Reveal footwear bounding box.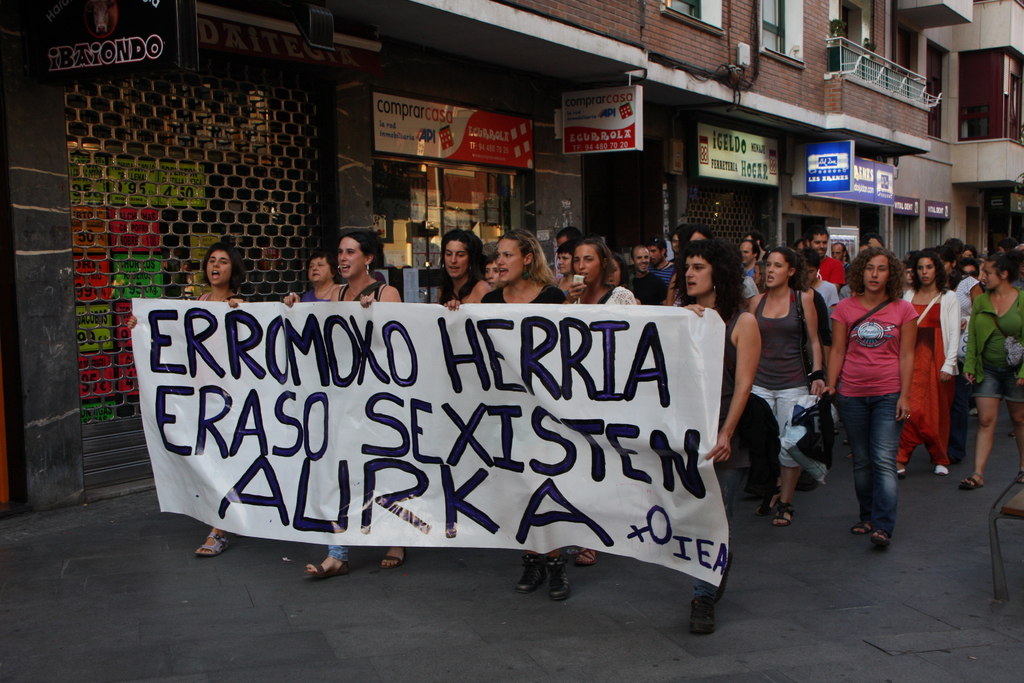
Revealed: left=895, top=466, right=907, bottom=472.
